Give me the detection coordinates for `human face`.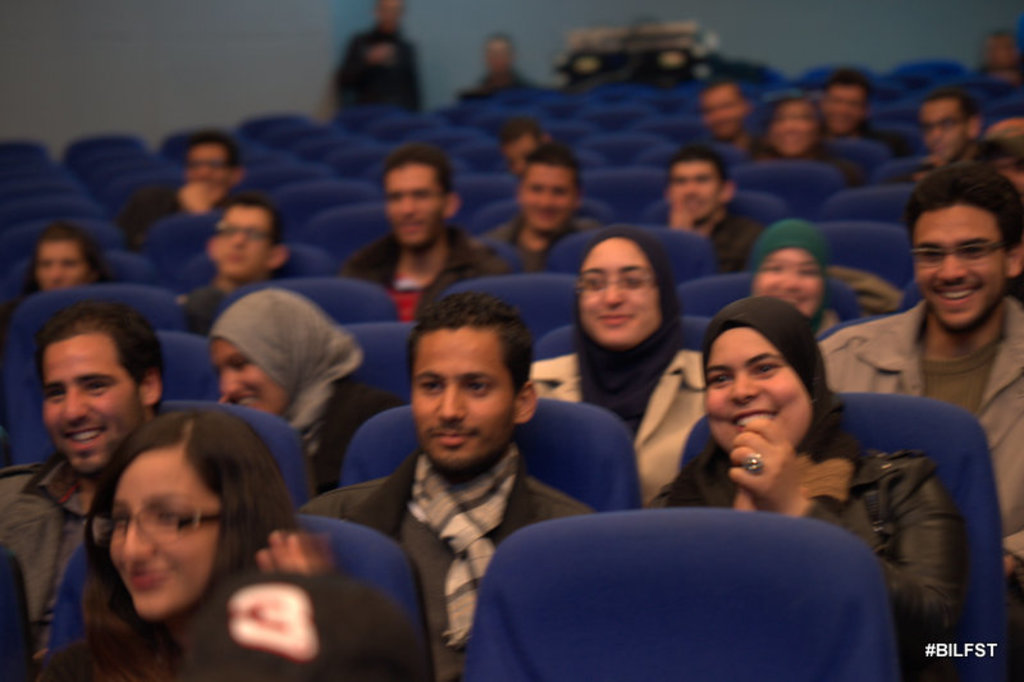
x1=45 y1=239 x2=86 y2=285.
